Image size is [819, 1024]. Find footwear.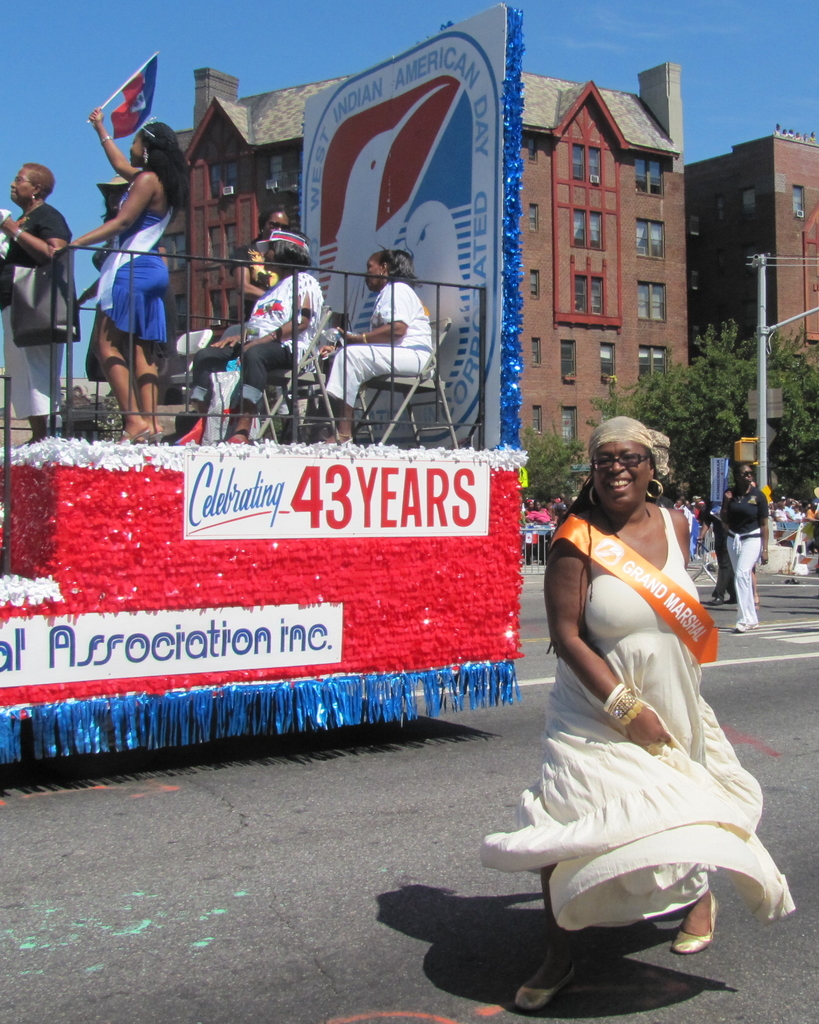
670 895 720 956.
